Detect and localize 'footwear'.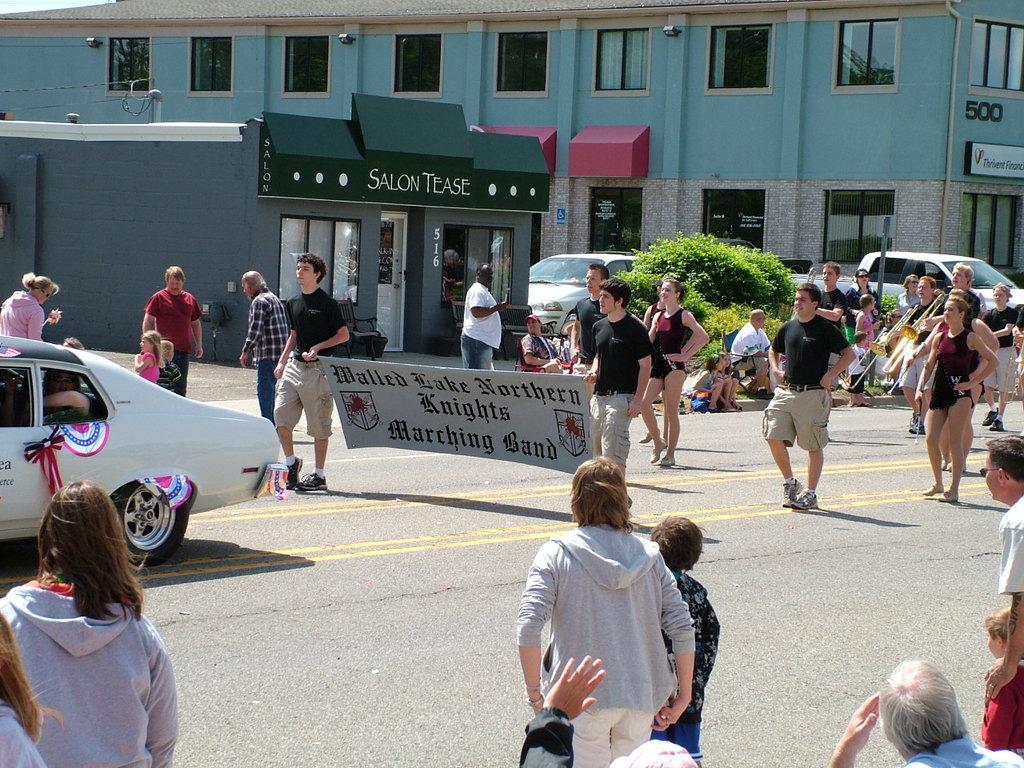
Localized at [left=979, top=405, right=998, bottom=427].
